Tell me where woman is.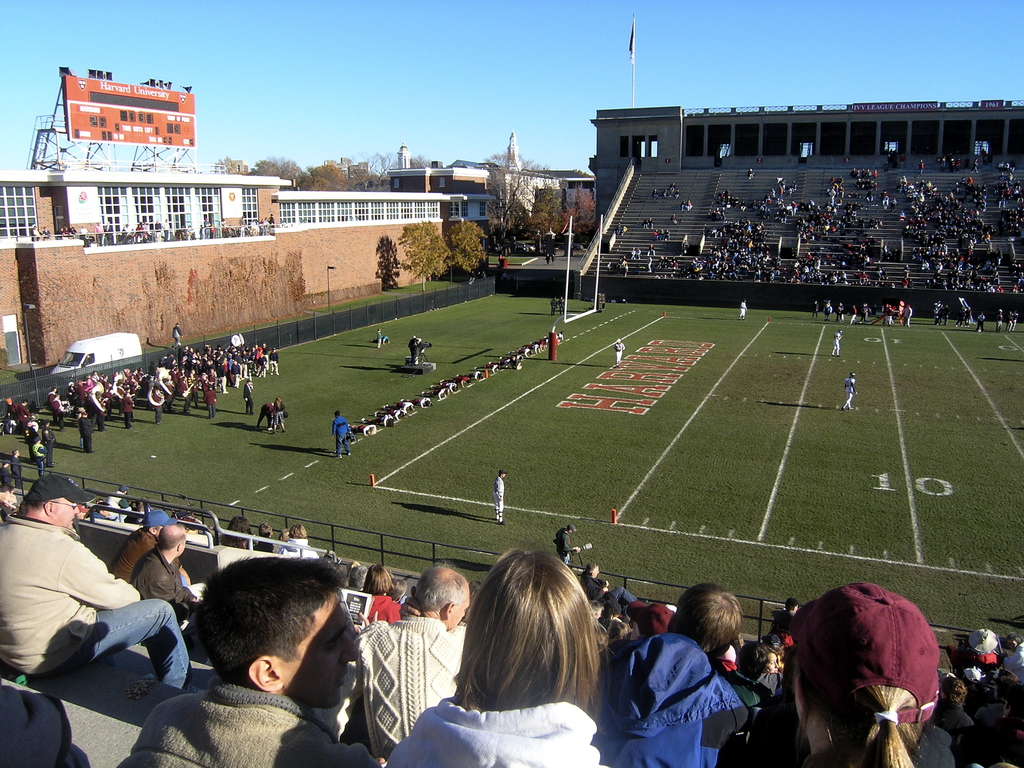
woman is at box=[758, 642, 784, 693].
